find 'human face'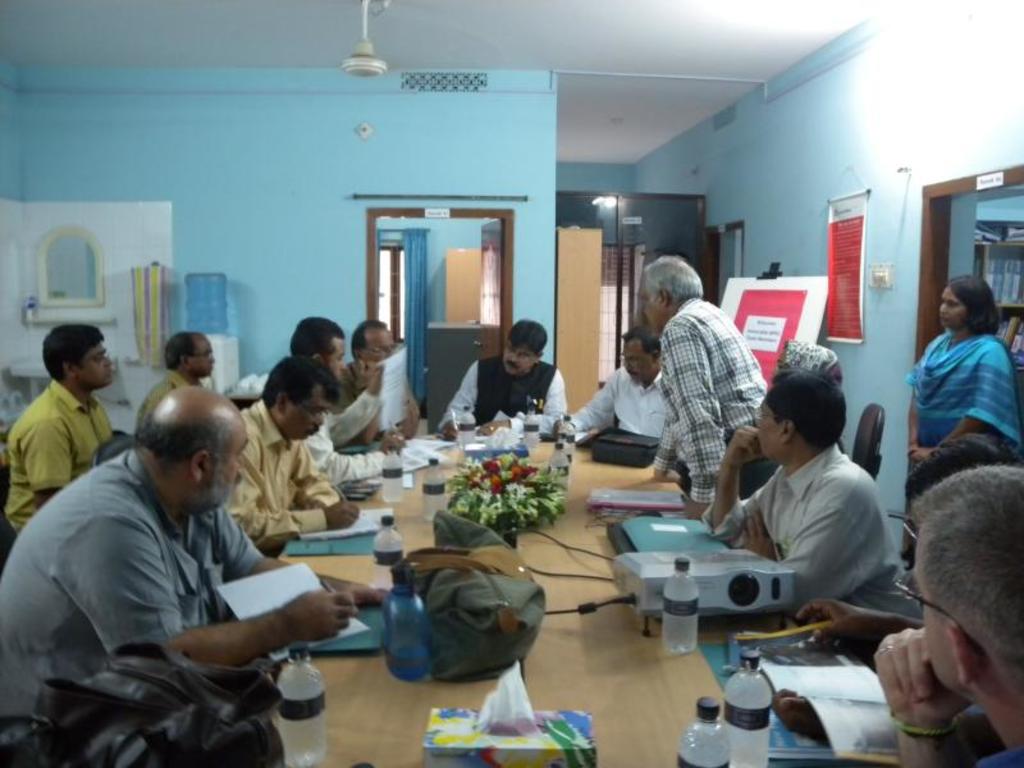
box=[504, 344, 526, 375]
